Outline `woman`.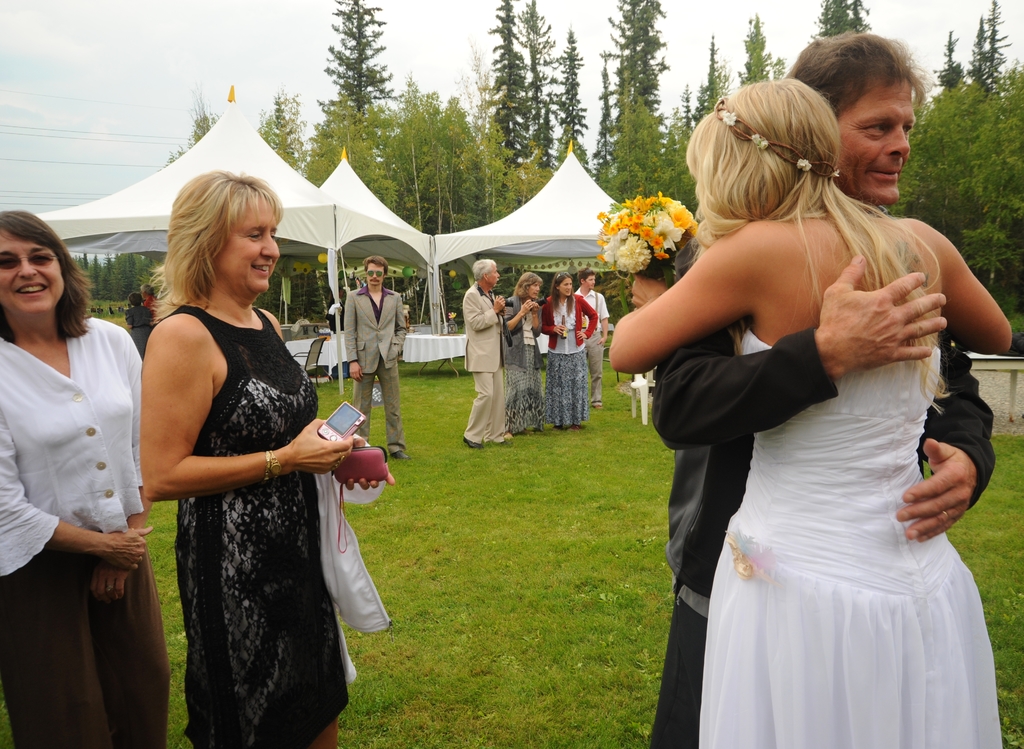
Outline: BBox(500, 271, 544, 439).
